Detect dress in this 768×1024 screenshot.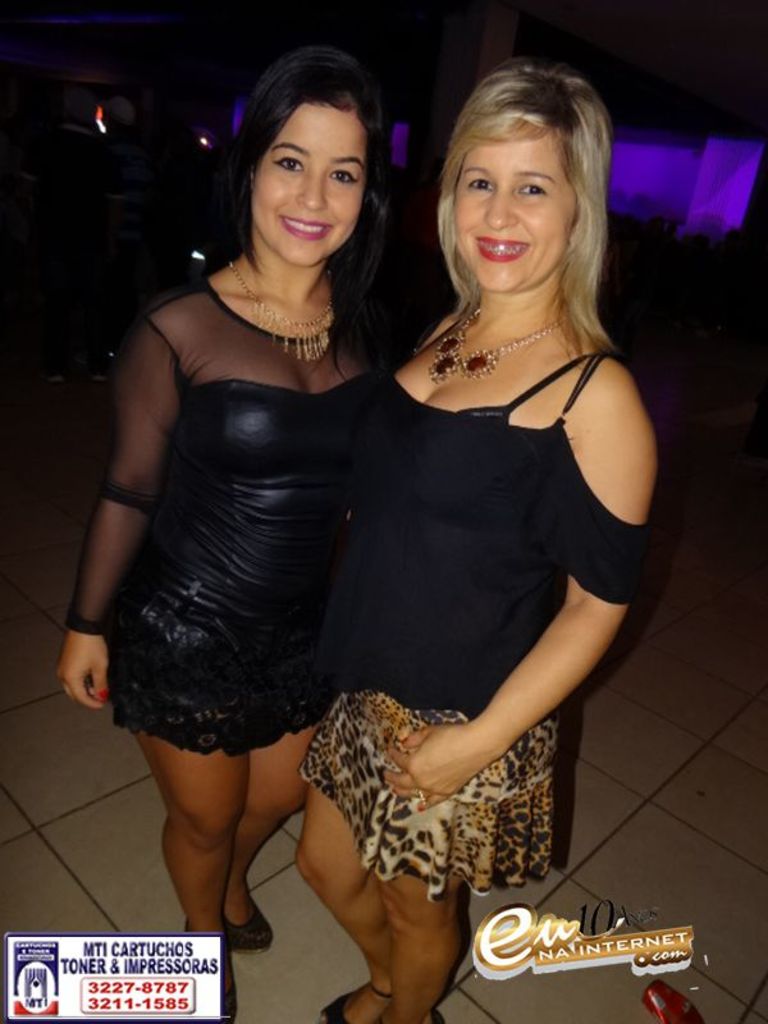
Detection: 96 242 396 745.
